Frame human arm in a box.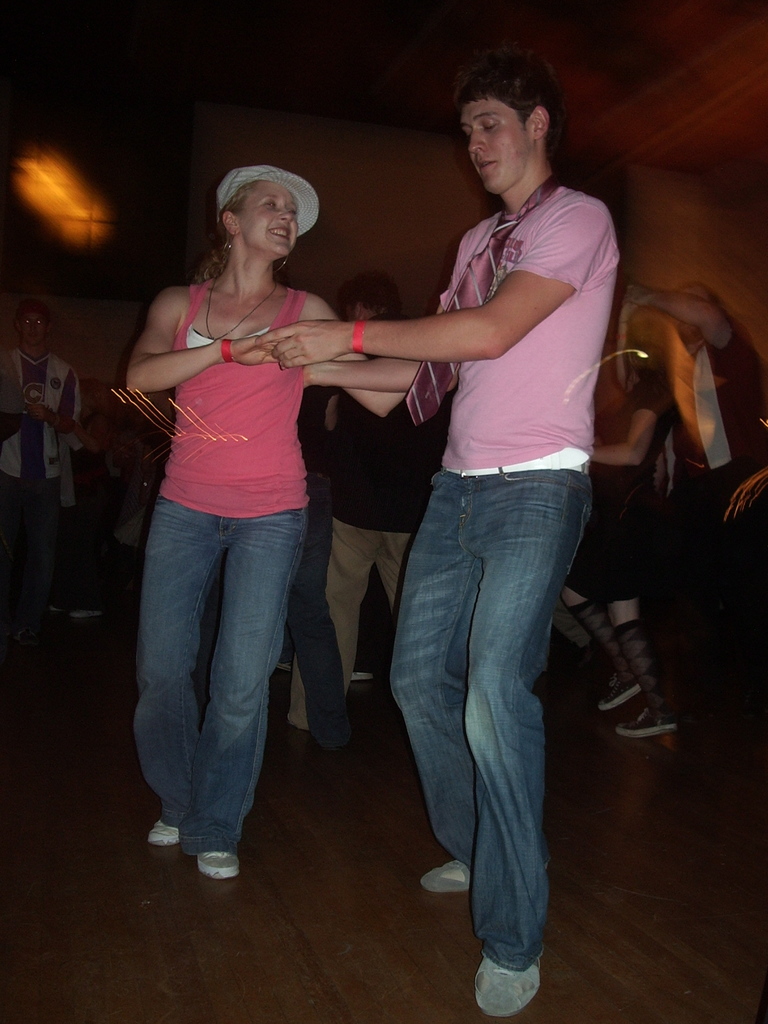
bbox=[588, 363, 664, 463].
